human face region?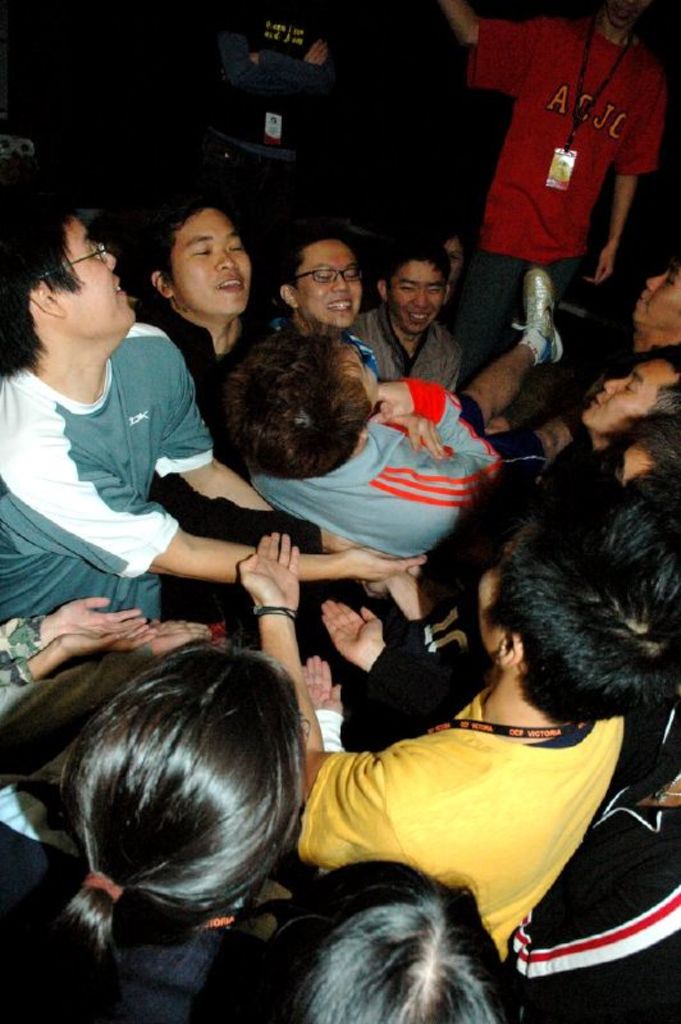
(left=47, top=221, right=140, bottom=314)
